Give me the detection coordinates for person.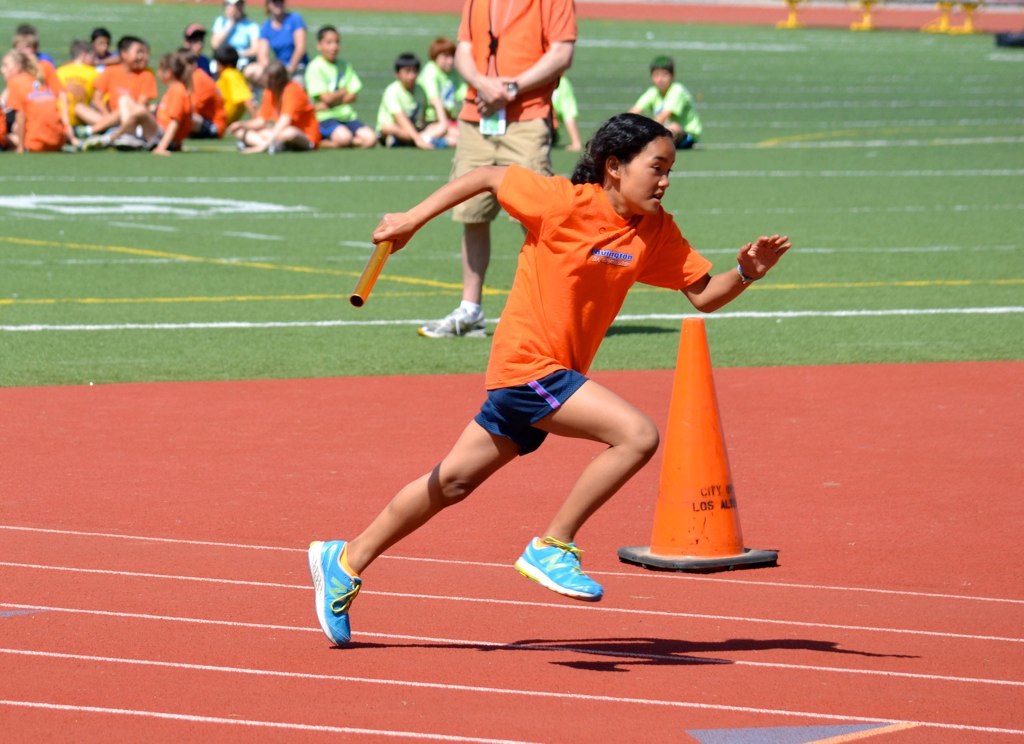
rect(0, 19, 57, 109).
